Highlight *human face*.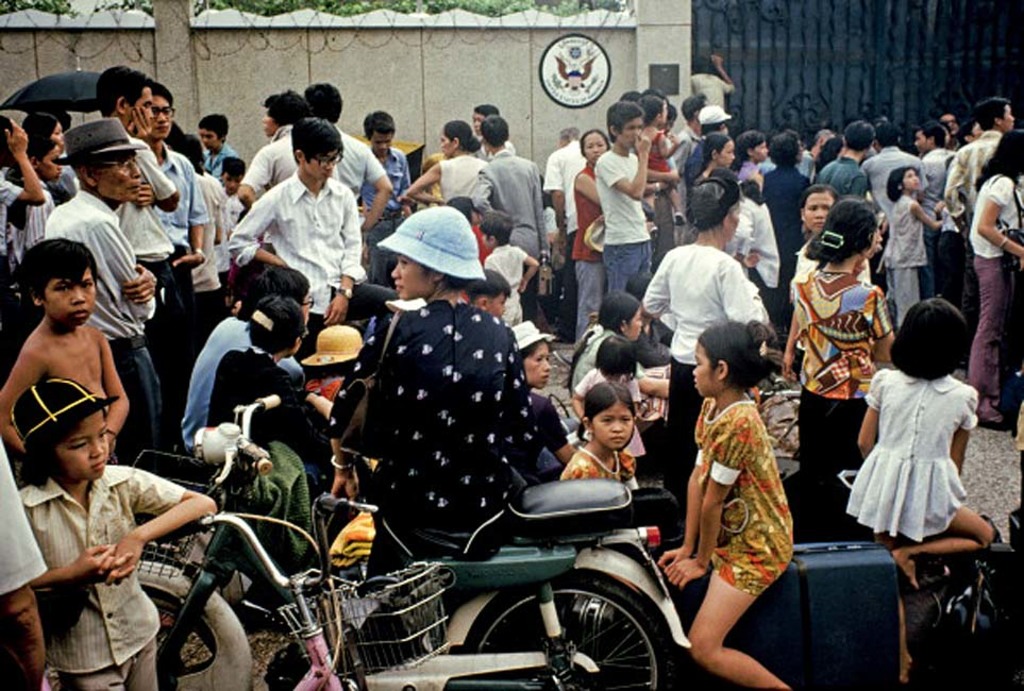
Highlighted region: left=308, top=153, right=336, bottom=185.
